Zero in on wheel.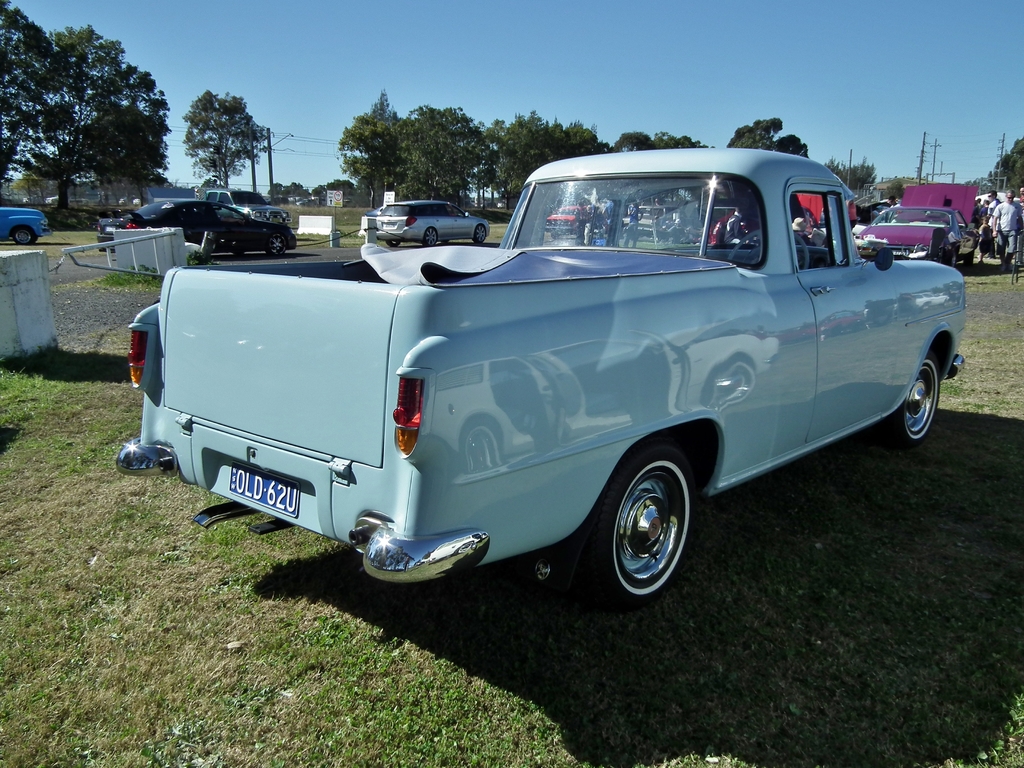
Zeroed in: bbox(730, 227, 812, 278).
